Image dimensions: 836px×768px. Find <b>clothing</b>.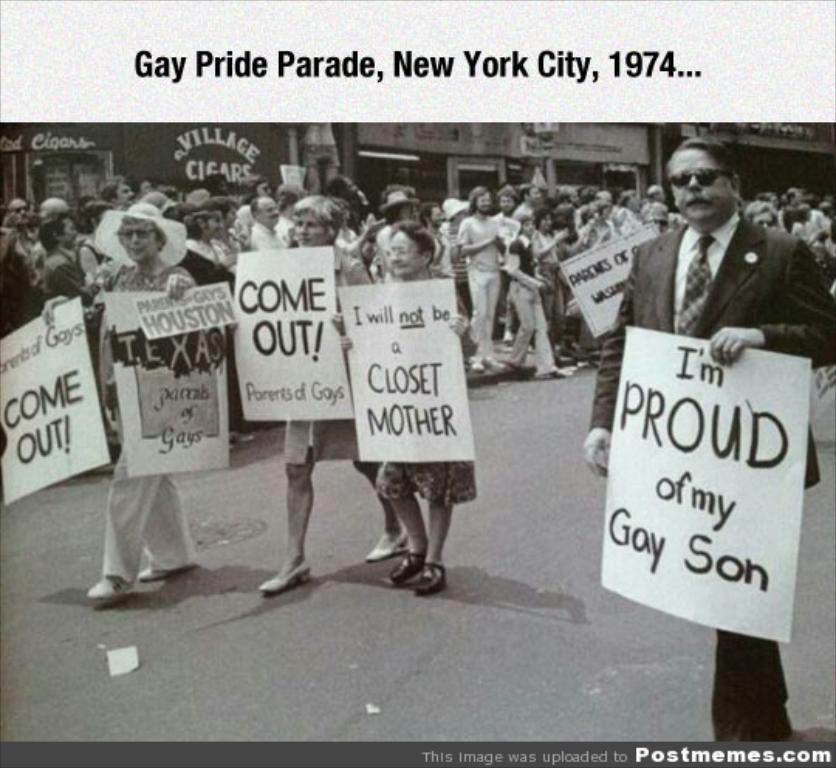
crop(454, 212, 509, 266).
